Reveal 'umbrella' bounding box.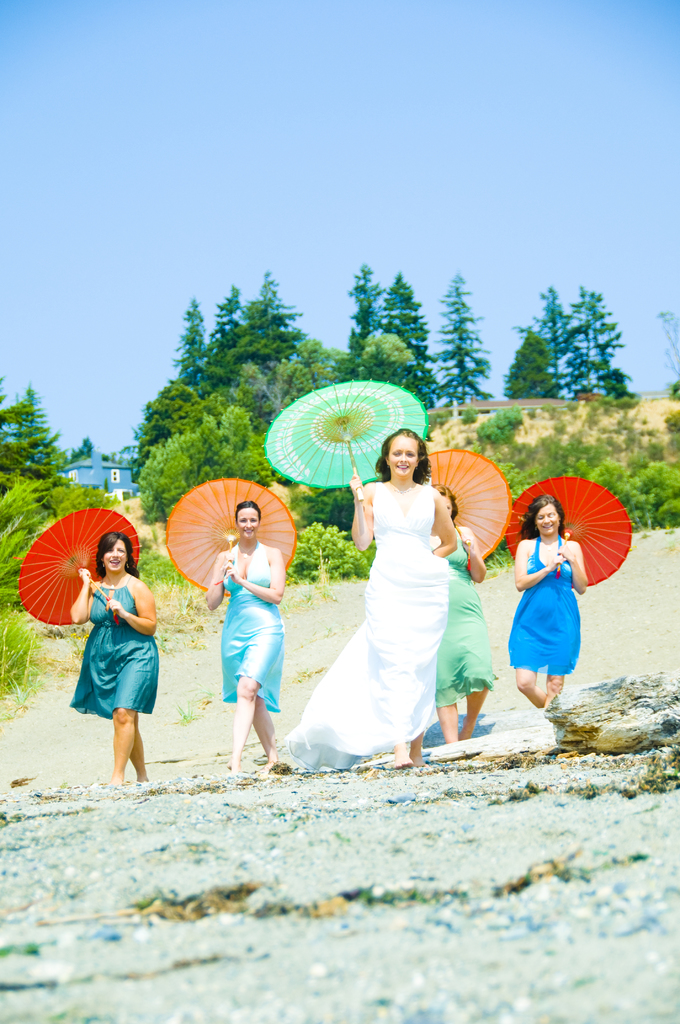
Revealed: bbox=(15, 508, 140, 627).
